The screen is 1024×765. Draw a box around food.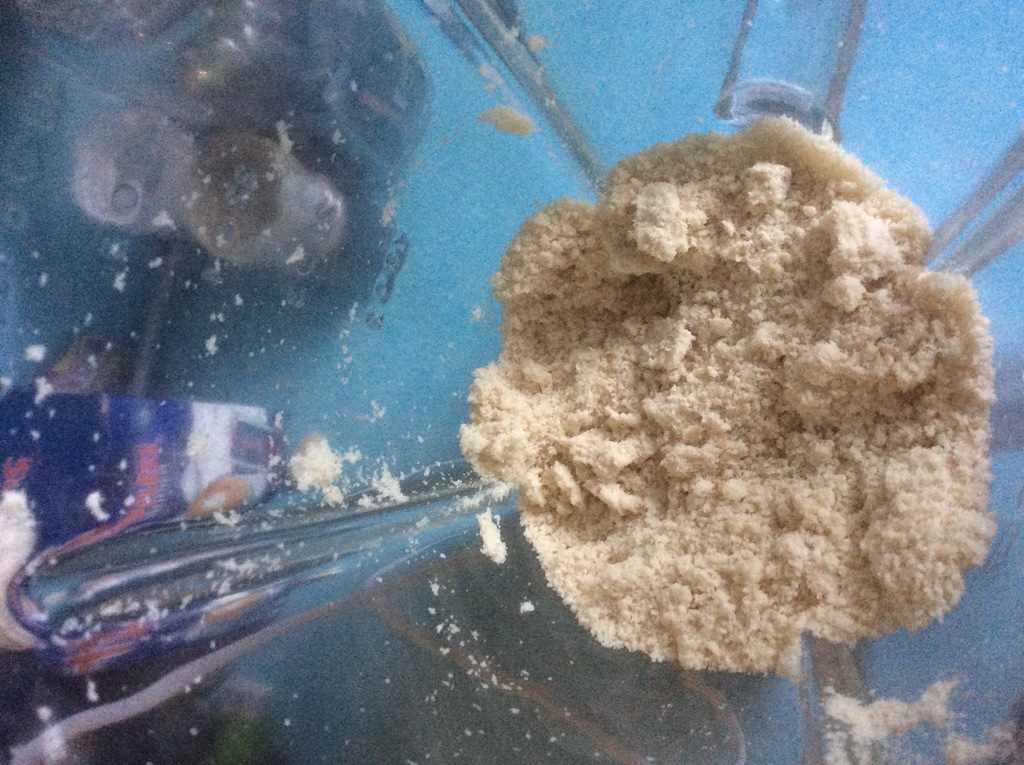
x1=479 y1=89 x2=982 y2=680.
